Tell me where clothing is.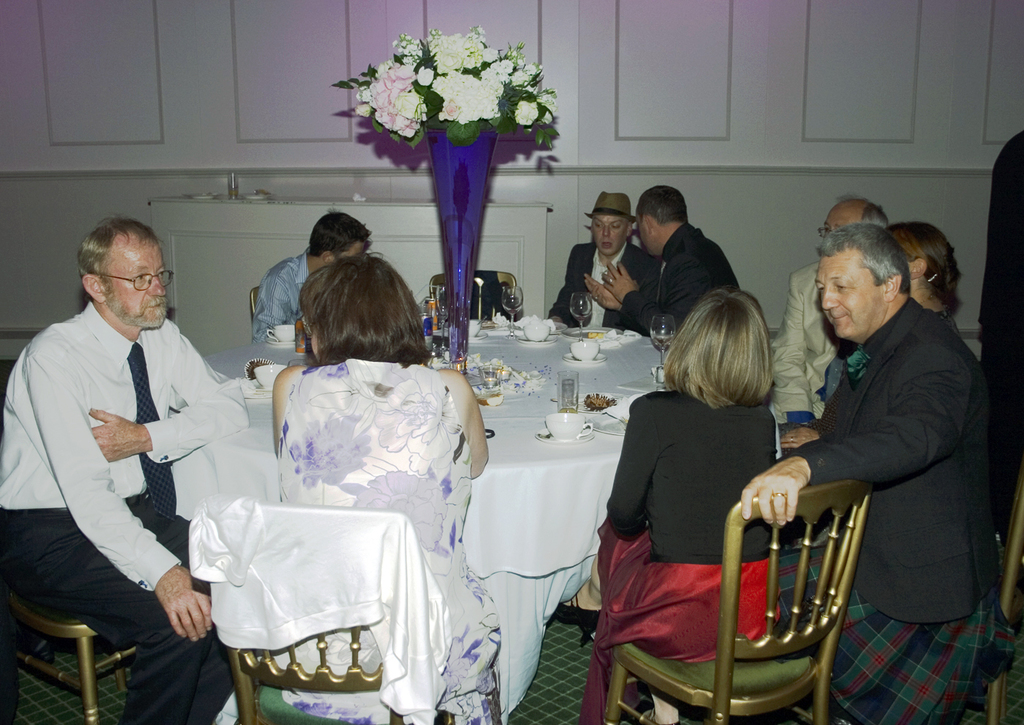
clothing is at bbox=(0, 499, 267, 724).
